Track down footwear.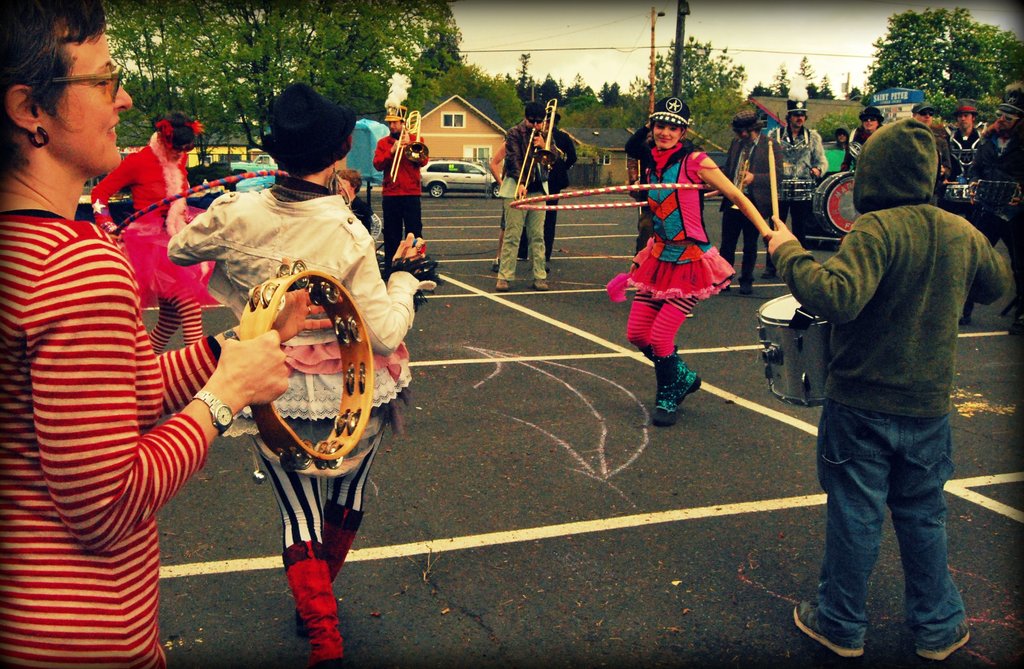
Tracked to BBox(792, 595, 863, 660).
